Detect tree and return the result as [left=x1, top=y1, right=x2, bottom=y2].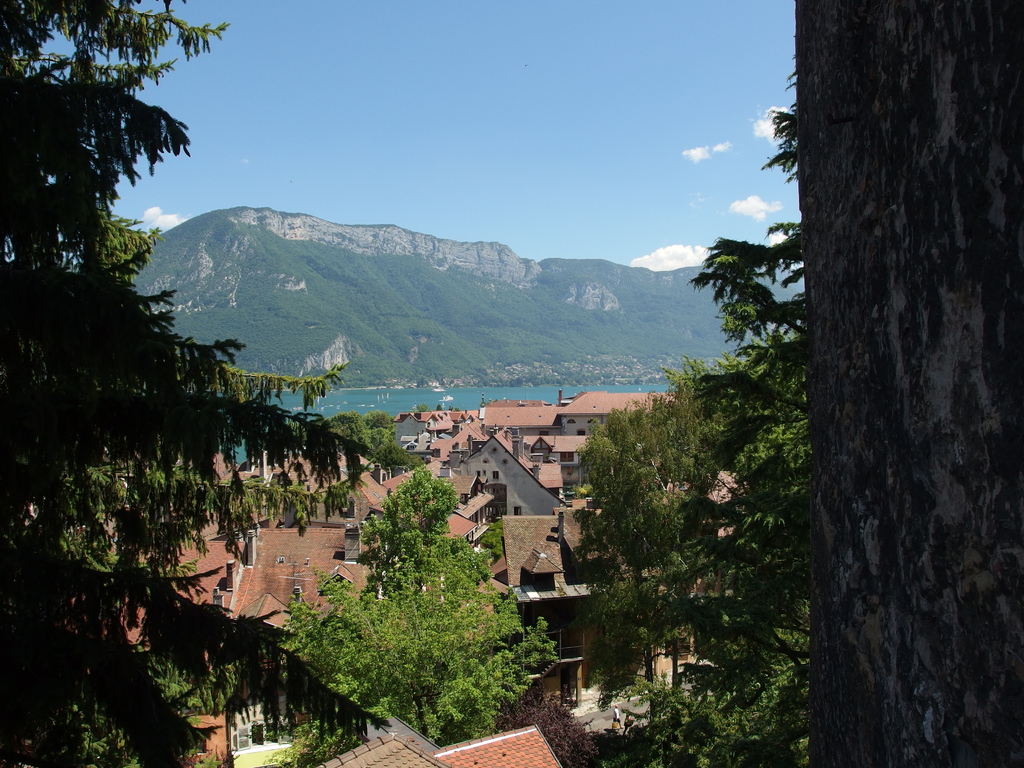
[left=569, top=348, right=738, bottom=689].
